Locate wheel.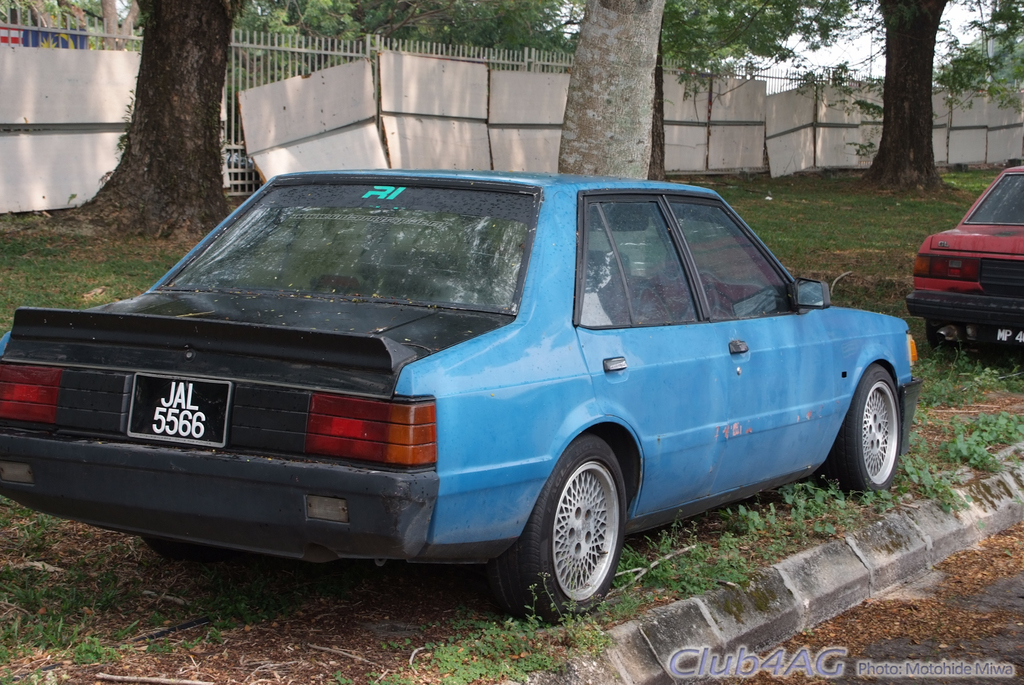
Bounding box: bbox(151, 540, 219, 563).
